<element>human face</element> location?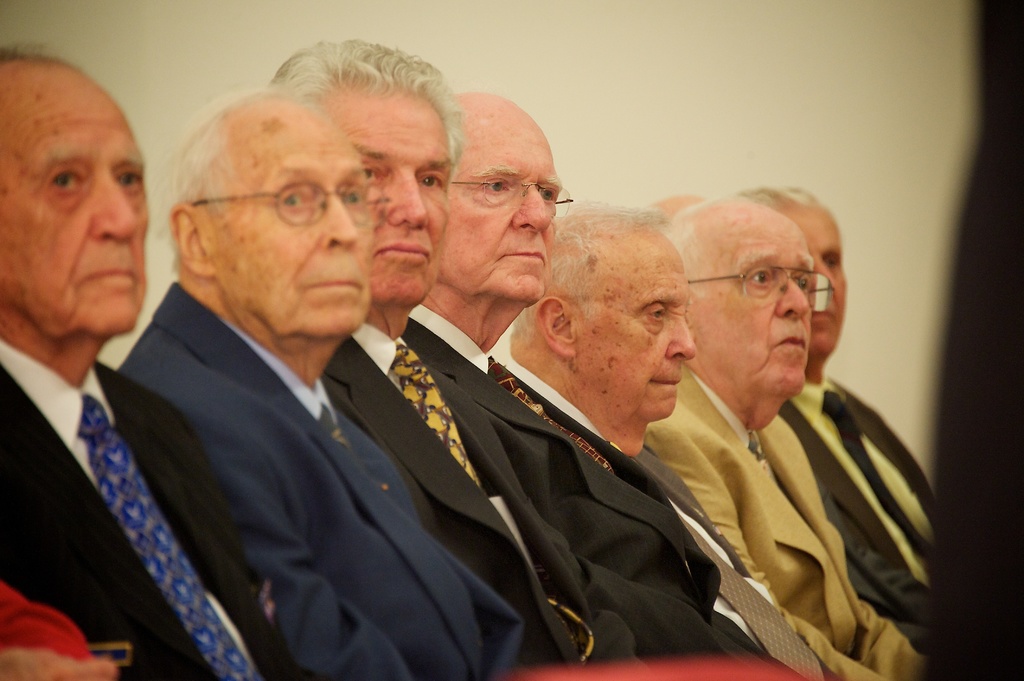
Rect(687, 204, 810, 392)
